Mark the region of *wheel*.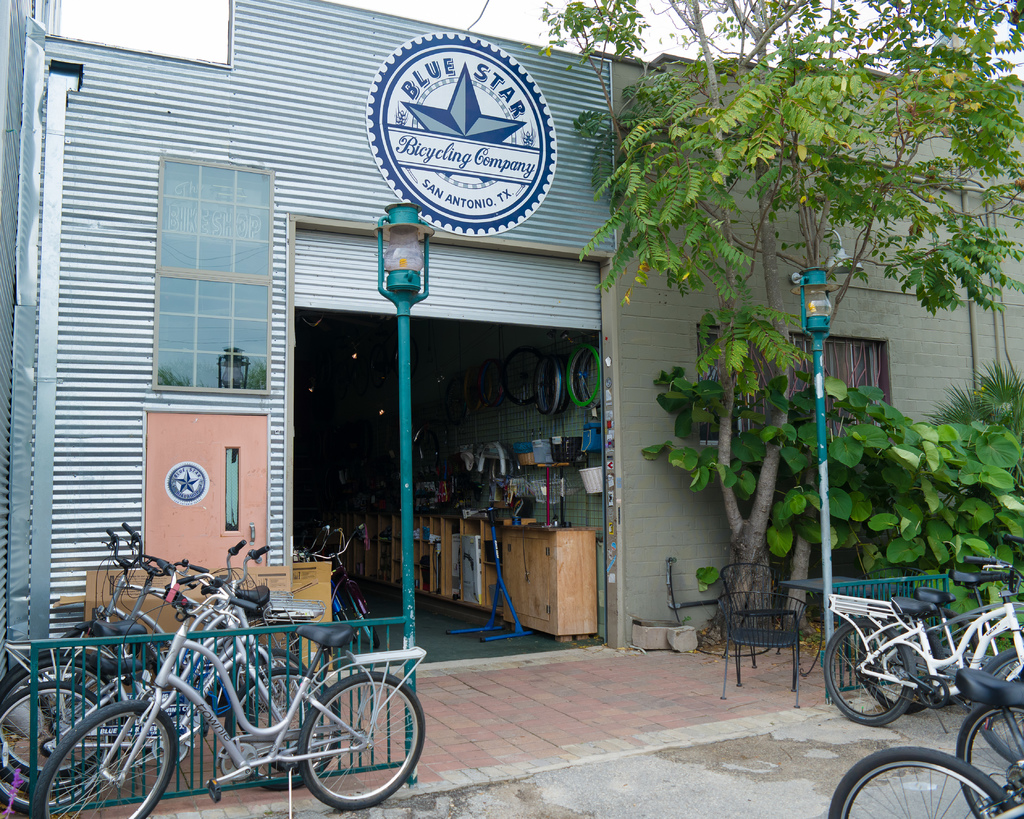
Region: (220,662,347,792).
